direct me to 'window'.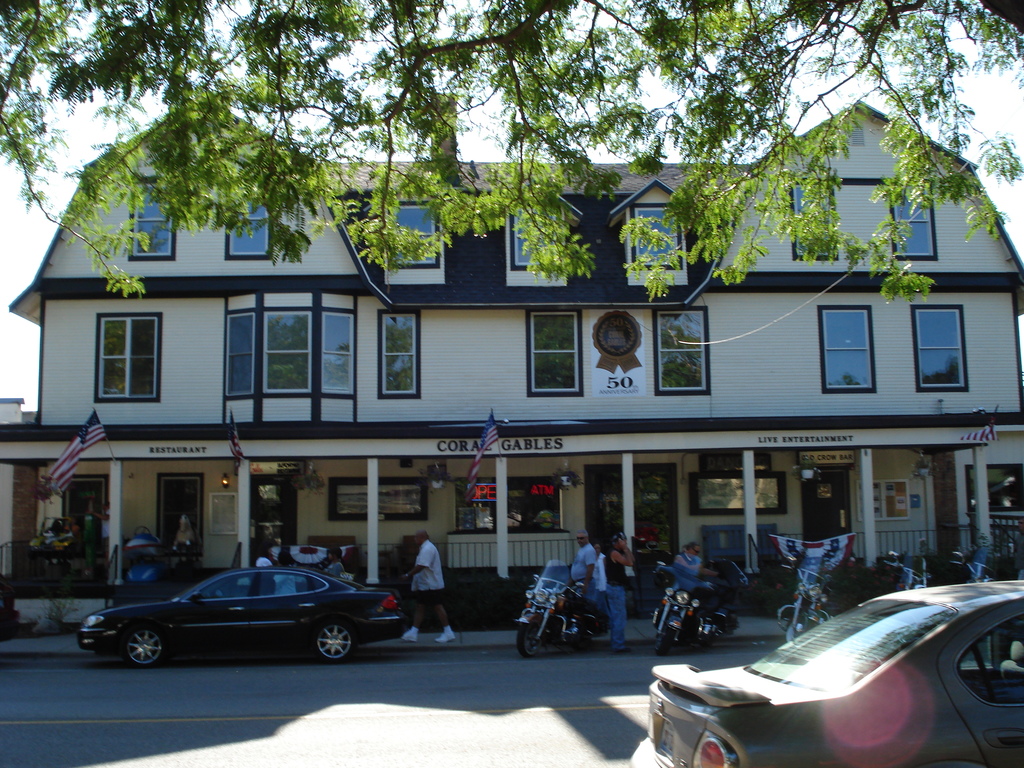
Direction: (653, 308, 710, 399).
